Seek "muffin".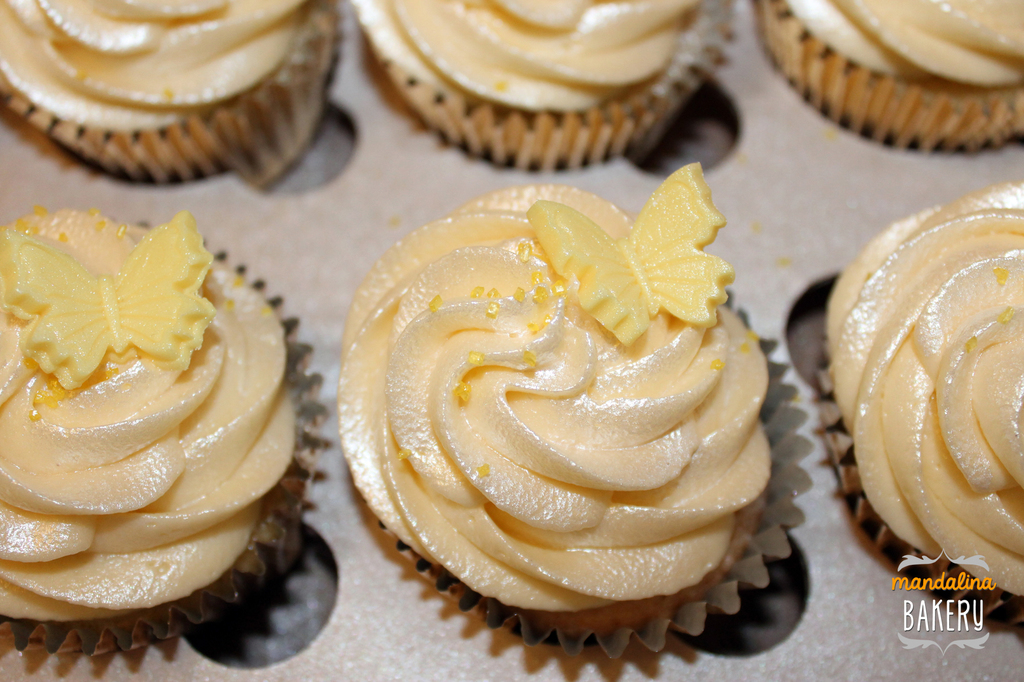
{"left": 821, "top": 175, "right": 1023, "bottom": 619}.
